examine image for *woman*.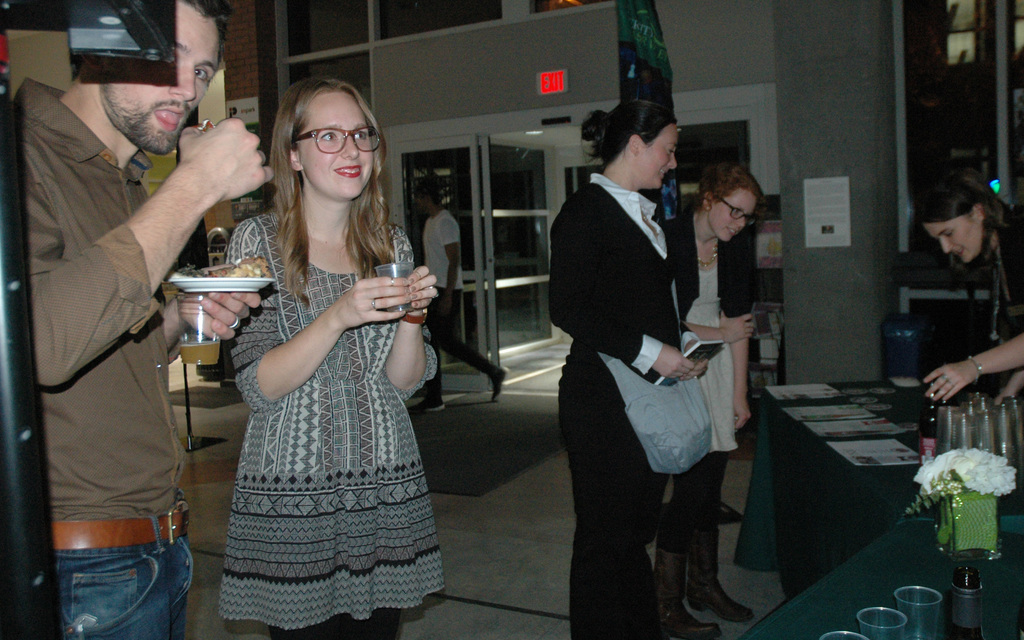
Examination result: 916 165 1023 420.
